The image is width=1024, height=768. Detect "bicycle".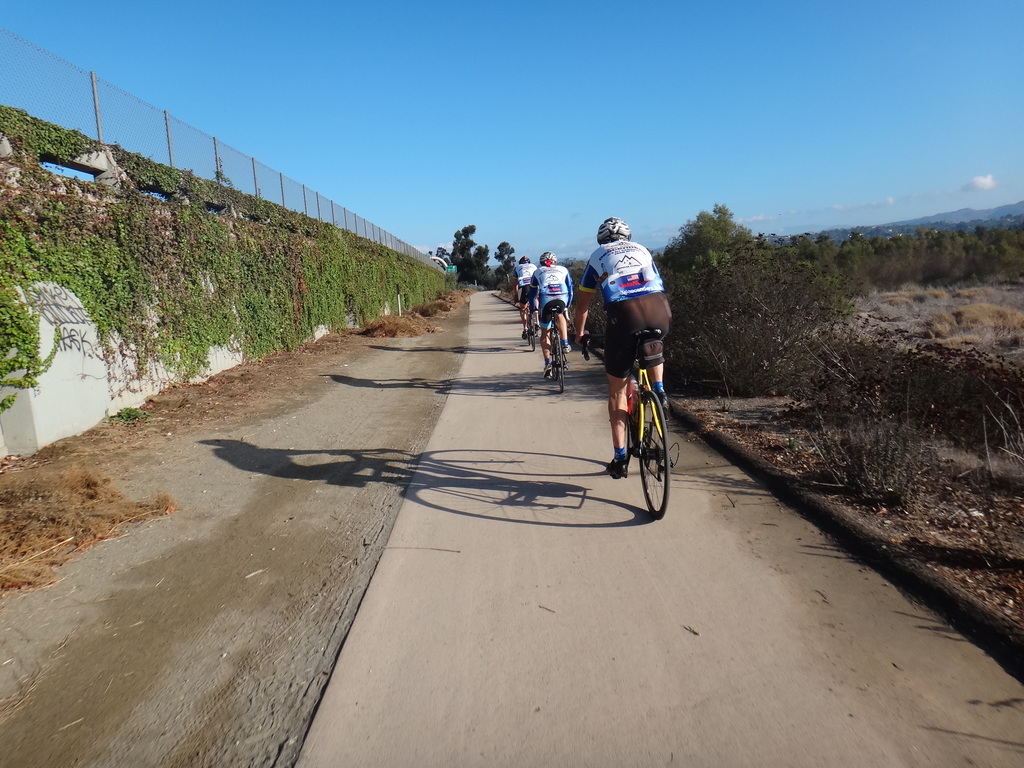
Detection: x1=575 y1=323 x2=684 y2=509.
